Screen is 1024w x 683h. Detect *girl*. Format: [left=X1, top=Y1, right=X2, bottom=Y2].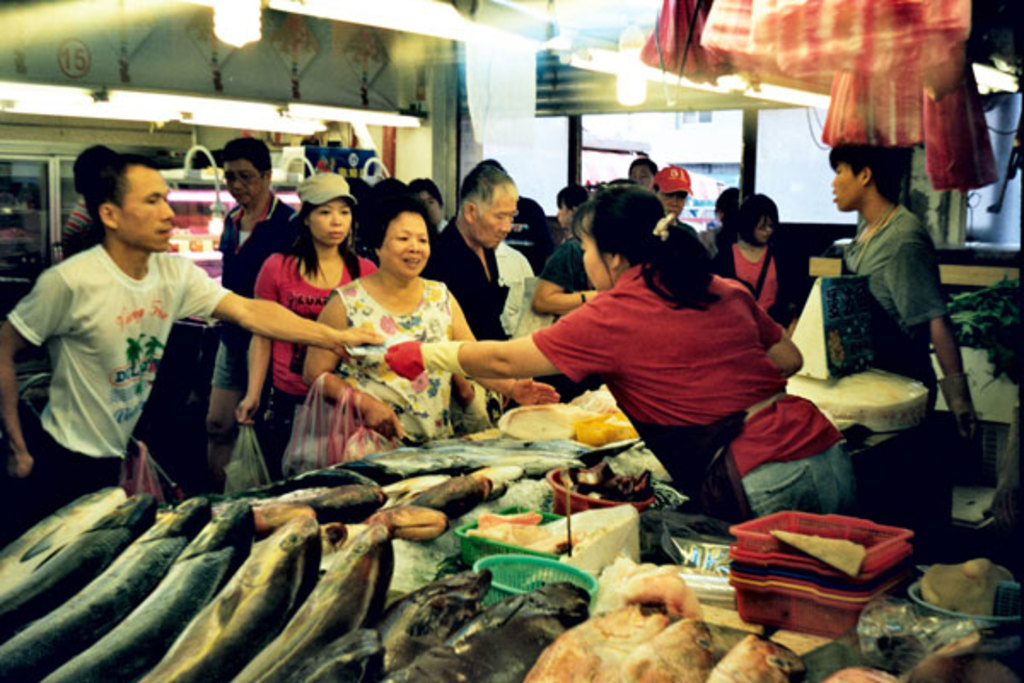
[left=229, top=169, right=372, bottom=485].
